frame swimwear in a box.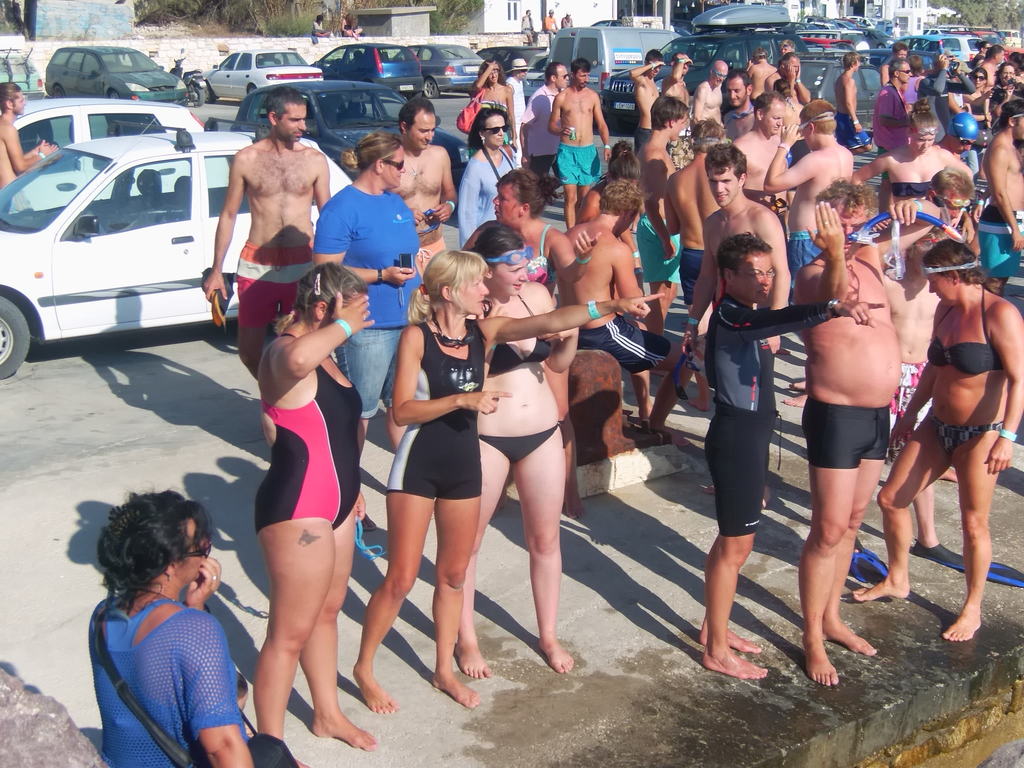
483,422,556,463.
